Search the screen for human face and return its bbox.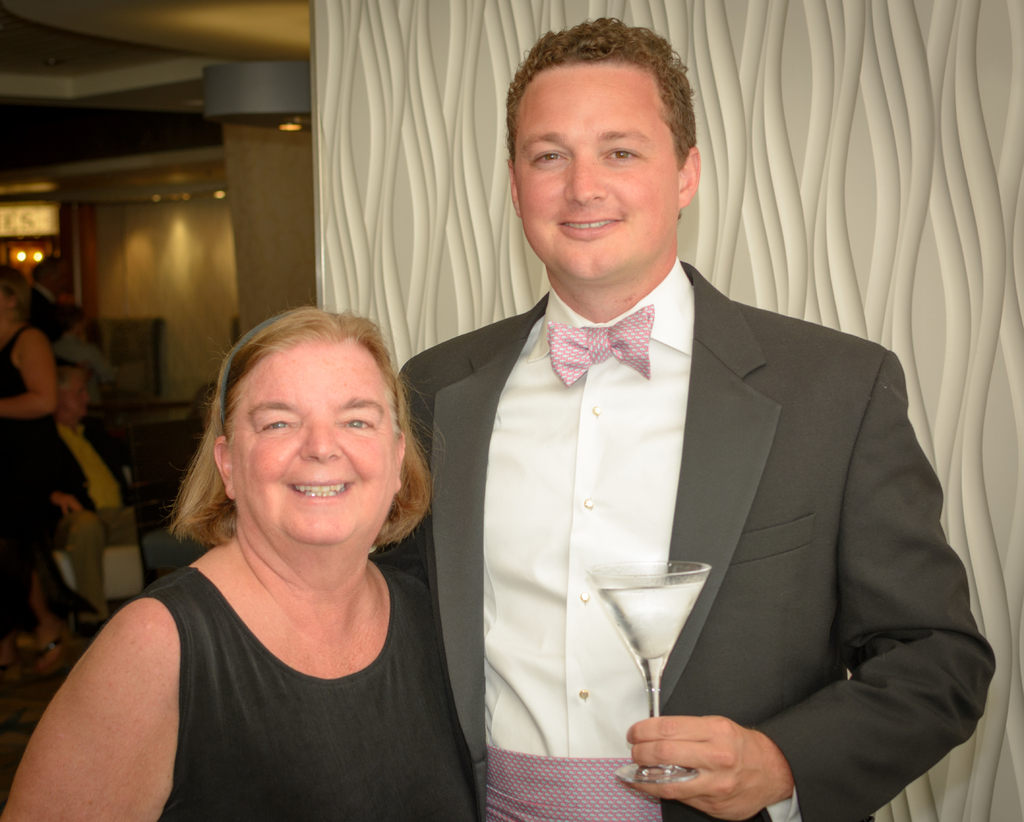
Found: (x1=523, y1=72, x2=678, y2=278).
